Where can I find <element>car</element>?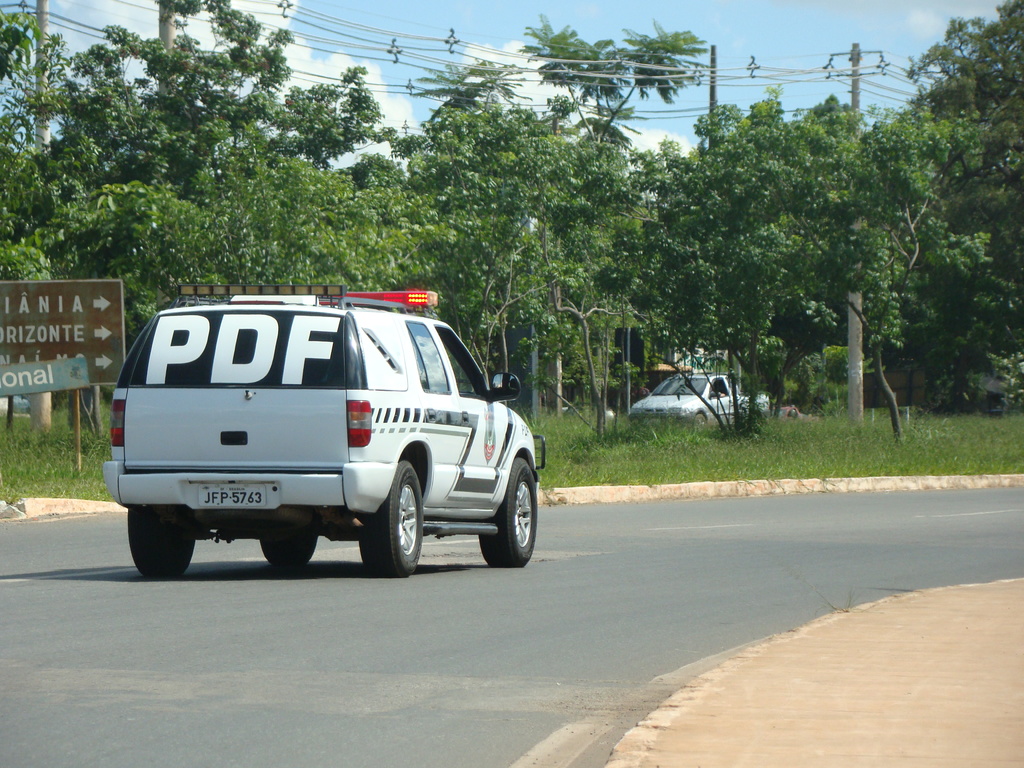
You can find it at (98, 285, 546, 577).
